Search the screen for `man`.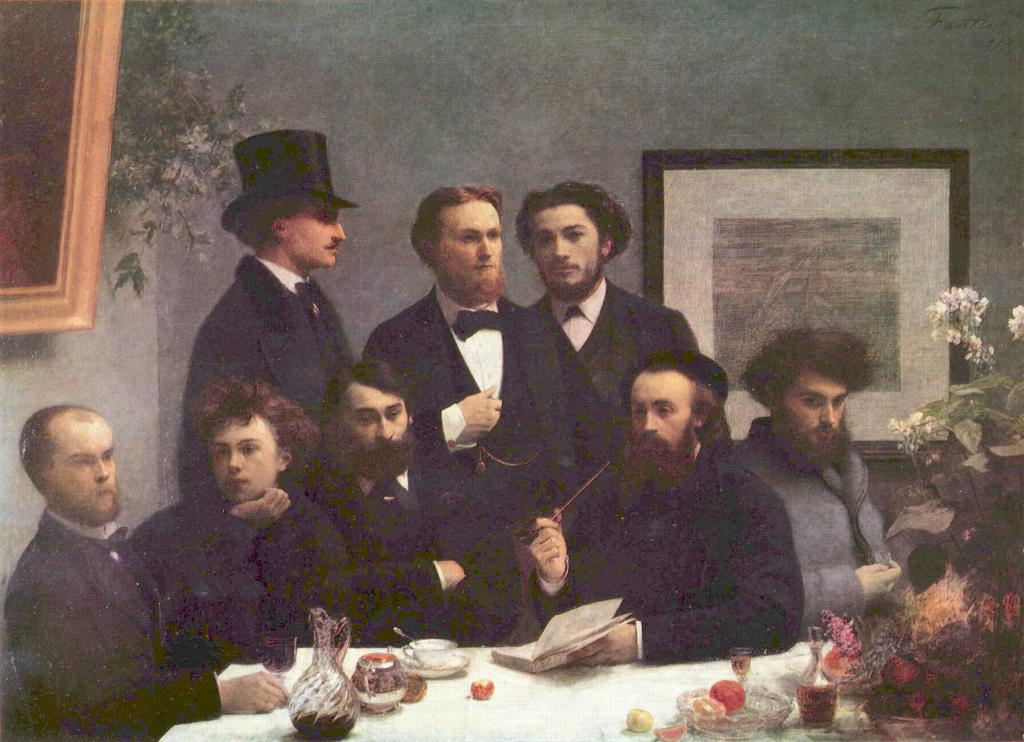
Found at box=[0, 379, 194, 722].
